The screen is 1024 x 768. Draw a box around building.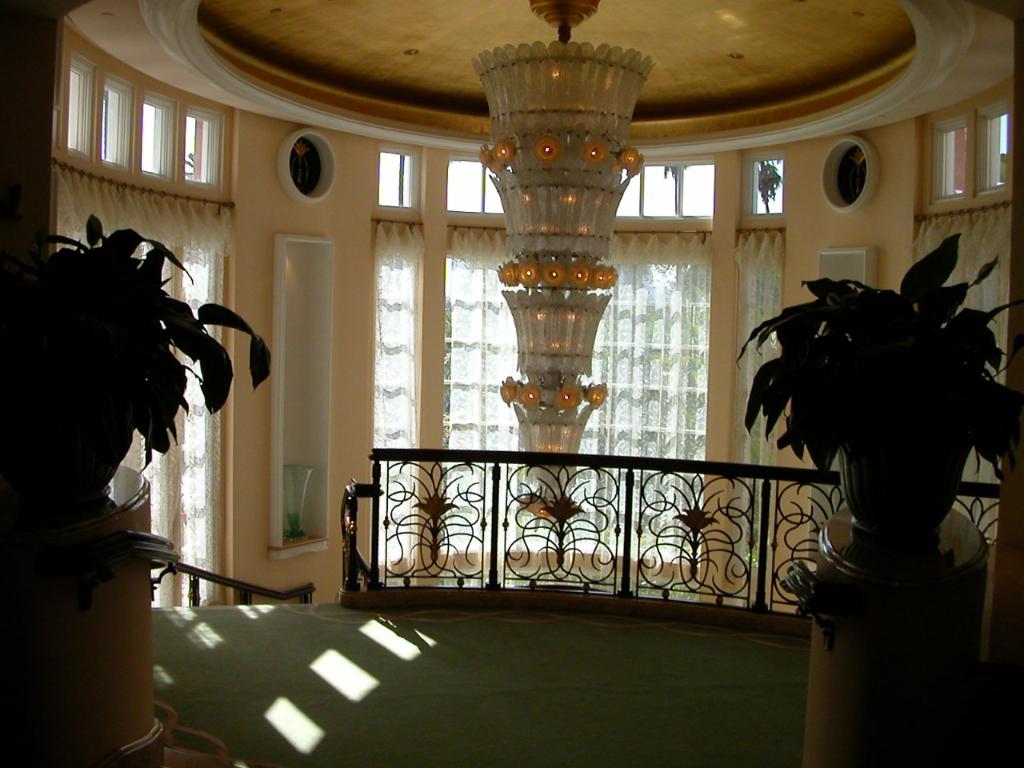
(x1=0, y1=0, x2=1023, y2=767).
